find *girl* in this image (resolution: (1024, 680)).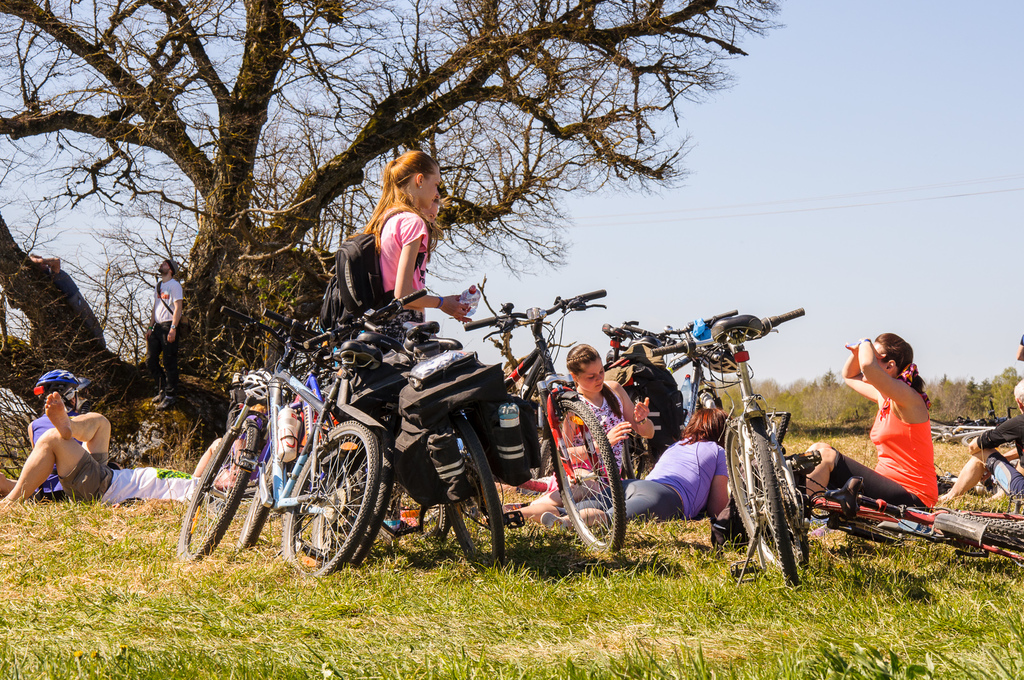
x1=512, y1=341, x2=657, y2=508.
